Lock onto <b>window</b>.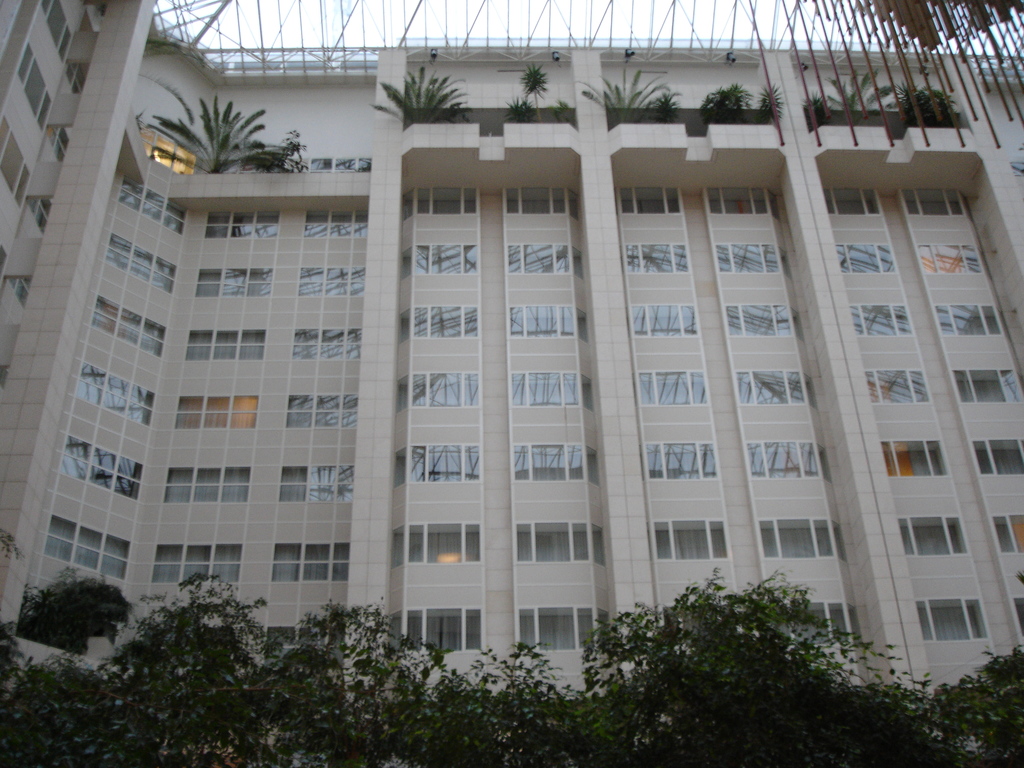
Locked: bbox(49, 122, 75, 159).
